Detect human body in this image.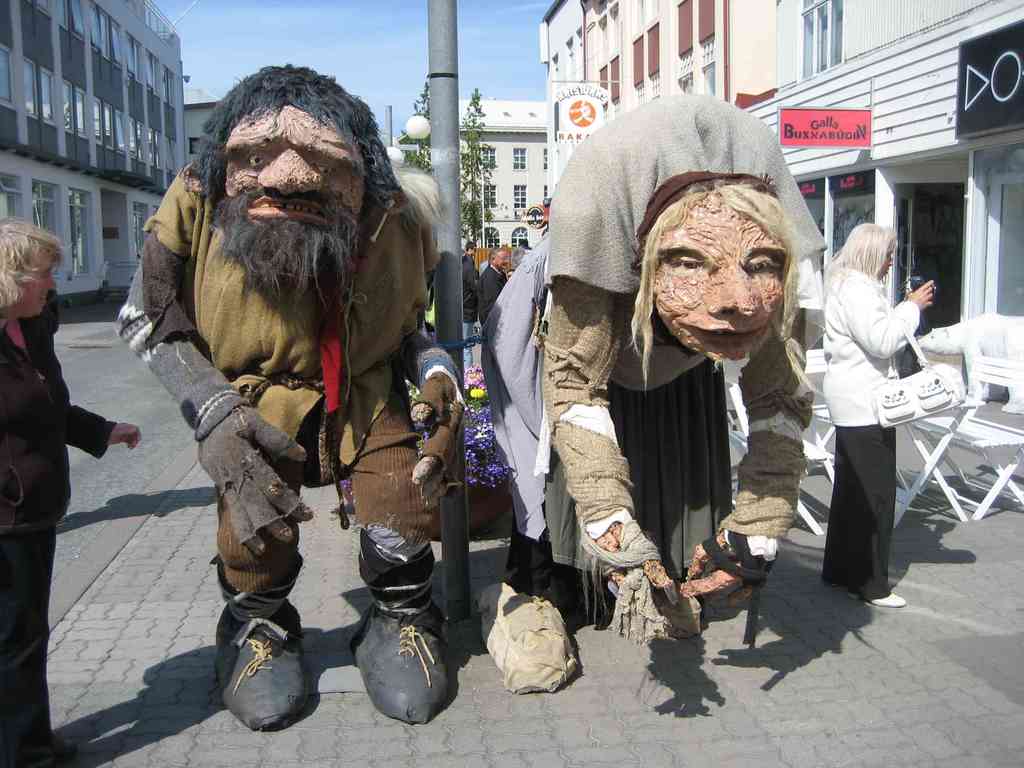
Detection: l=110, t=159, r=477, b=730.
